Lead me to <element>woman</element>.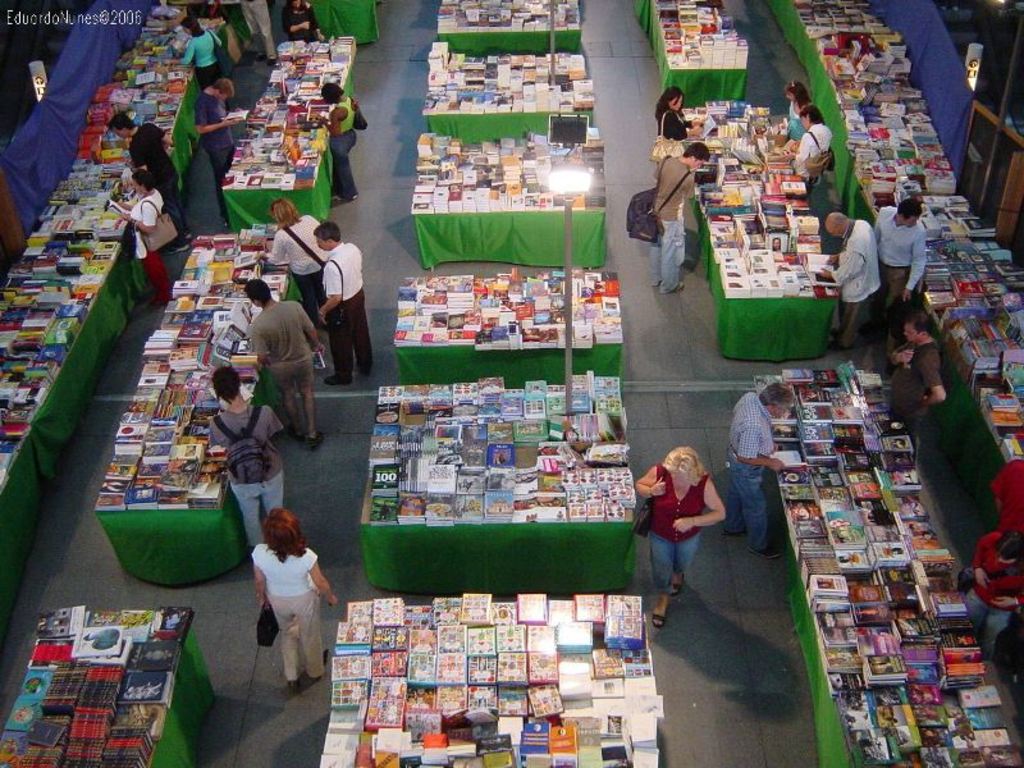
Lead to region(315, 83, 361, 202).
